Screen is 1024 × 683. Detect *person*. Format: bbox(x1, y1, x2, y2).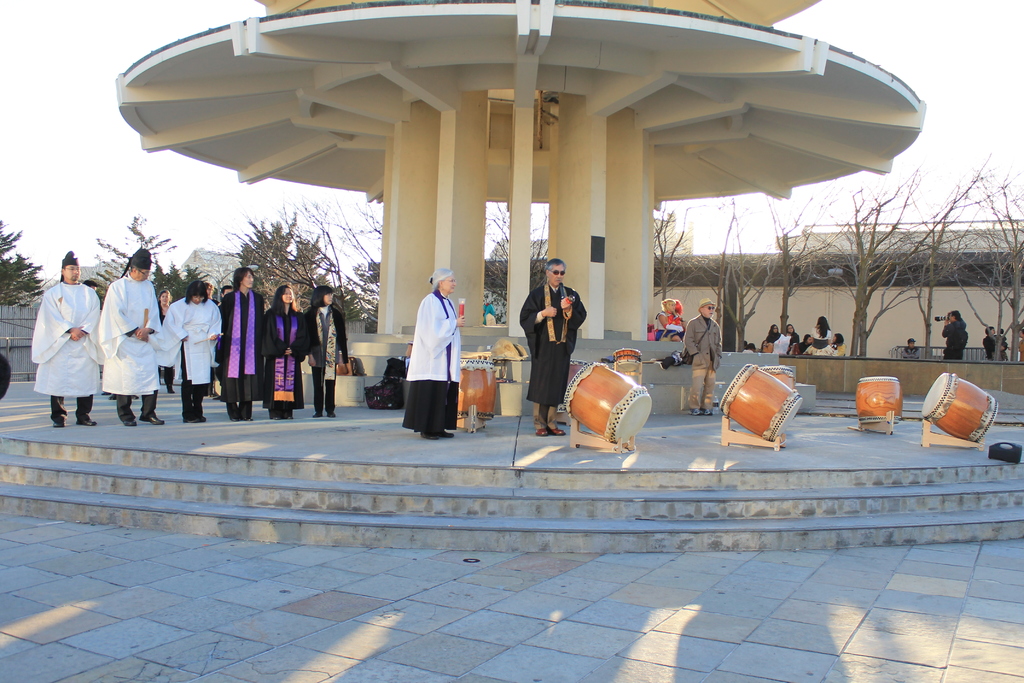
bbox(777, 327, 796, 350).
